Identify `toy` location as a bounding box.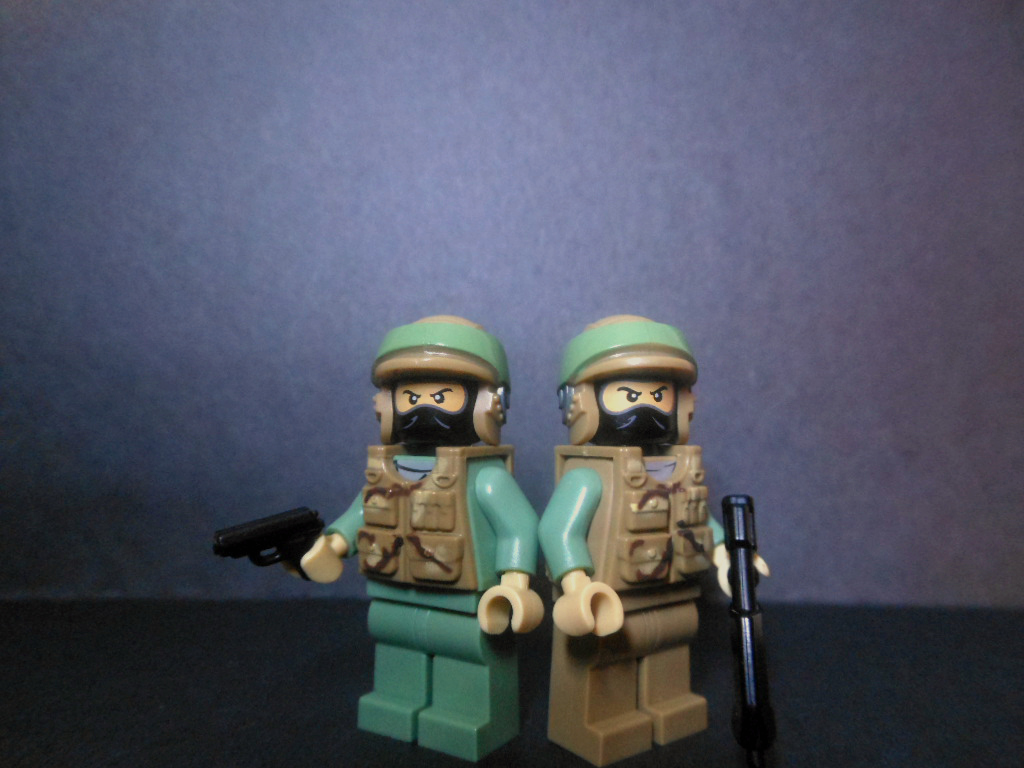
[214, 503, 328, 572].
